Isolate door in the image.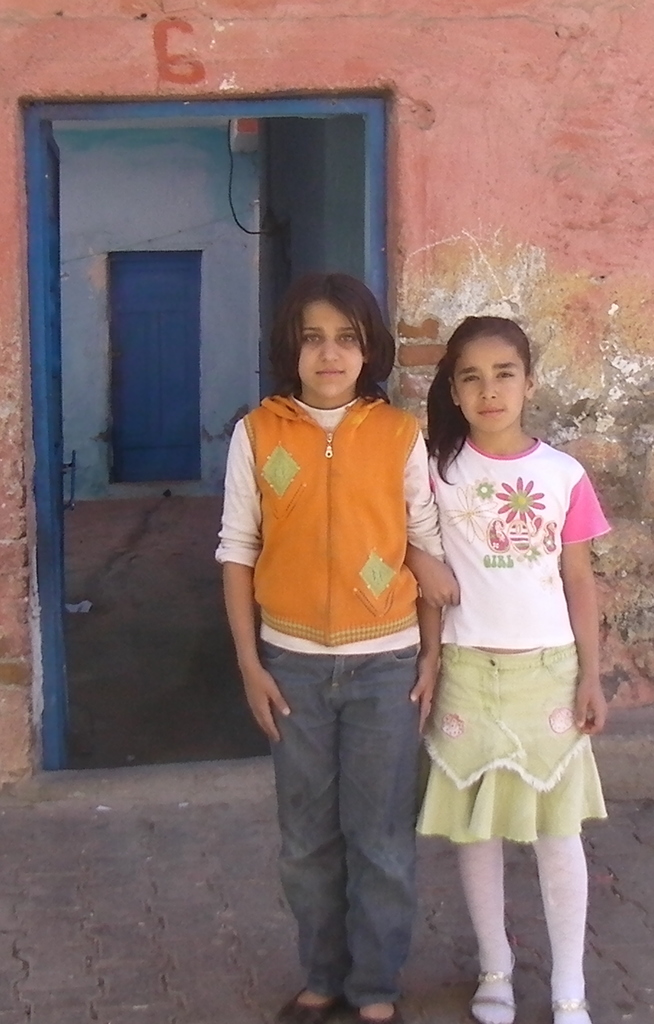
Isolated region: 100:246:198:488.
